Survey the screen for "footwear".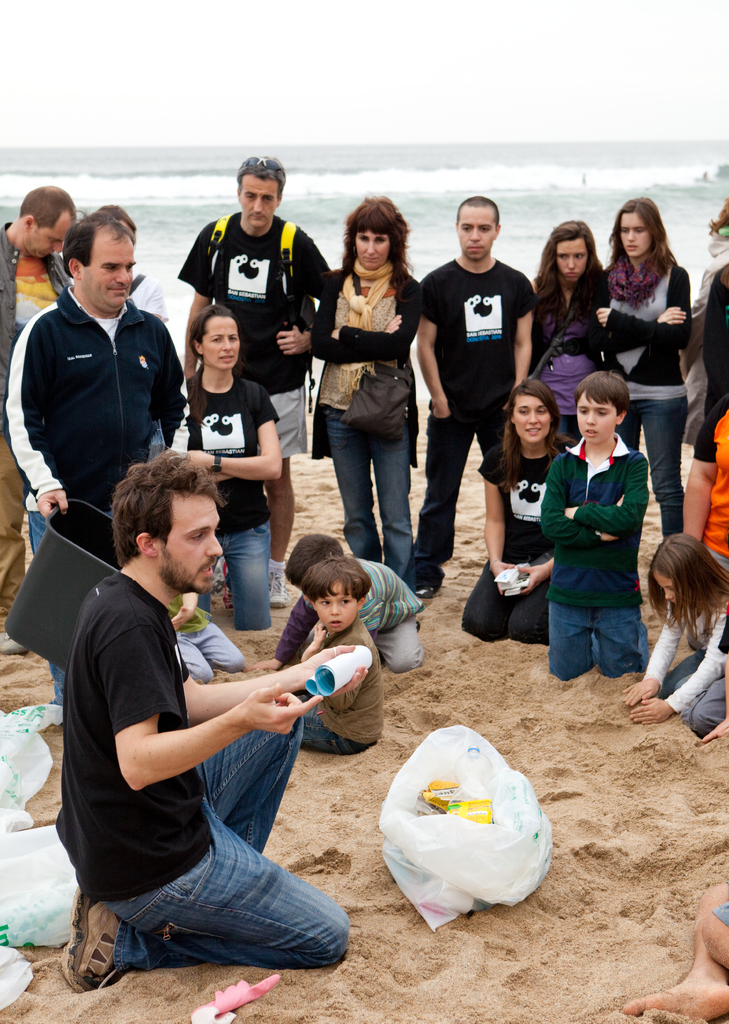
Survey found: locate(65, 888, 117, 991).
